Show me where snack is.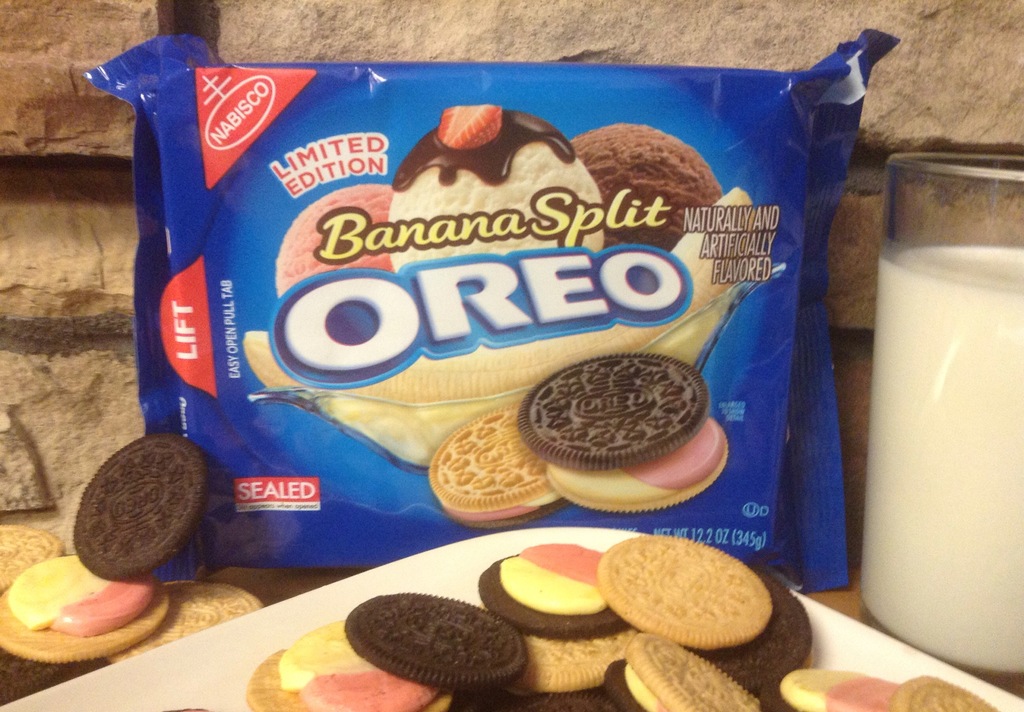
snack is at x1=520 y1=348 x2=728 y2=516.
